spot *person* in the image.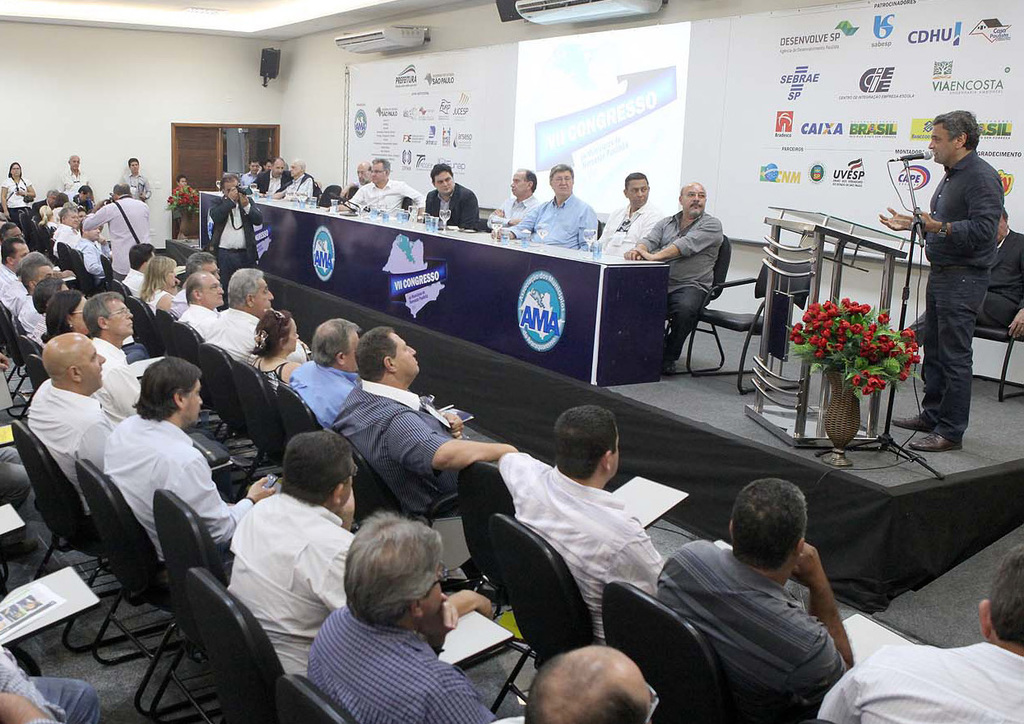
*person* found at bbox=[55, 151, 95, 204].
